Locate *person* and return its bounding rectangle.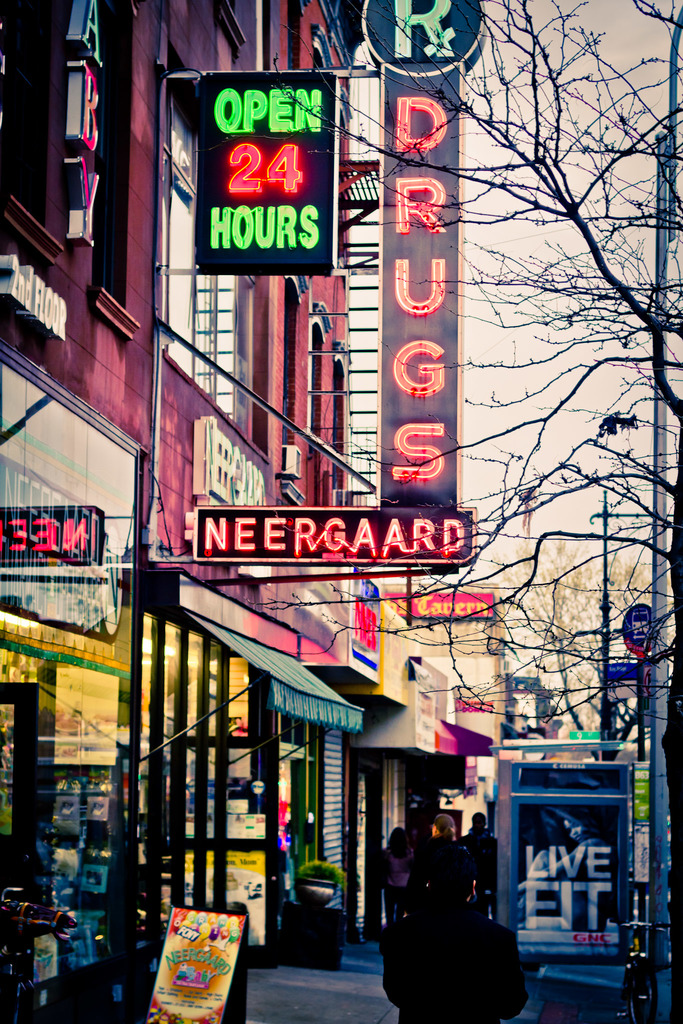
<region>384, 825, 405, 925</region>.
